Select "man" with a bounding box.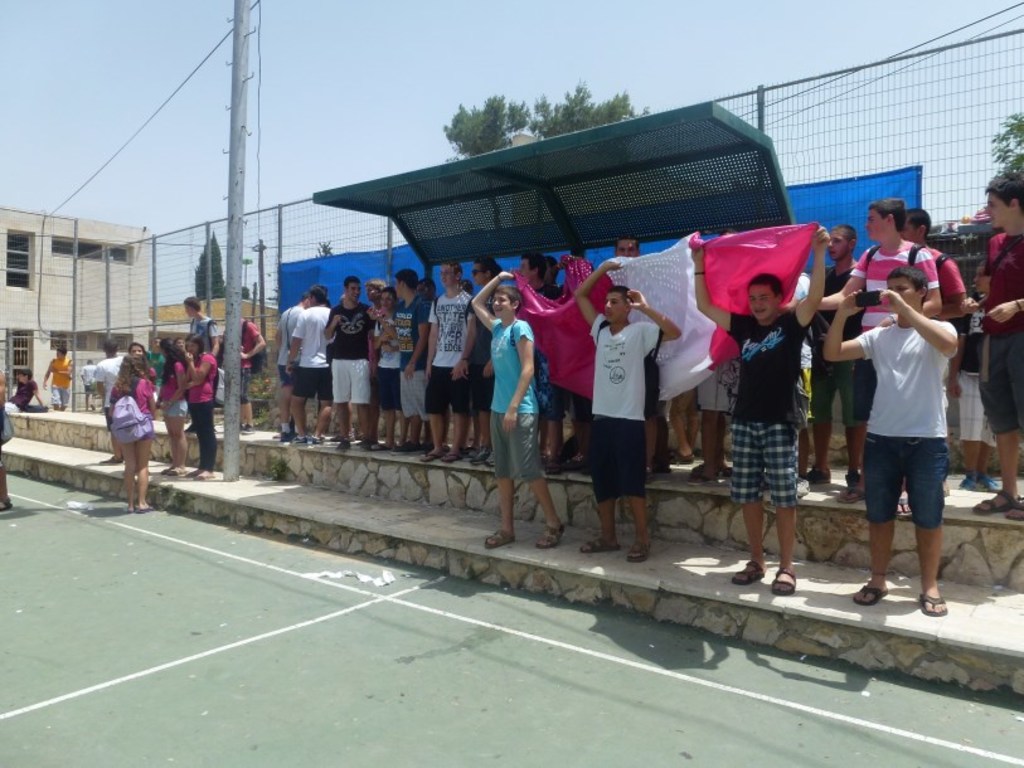
bbox=(326, 276, 375, 452).
